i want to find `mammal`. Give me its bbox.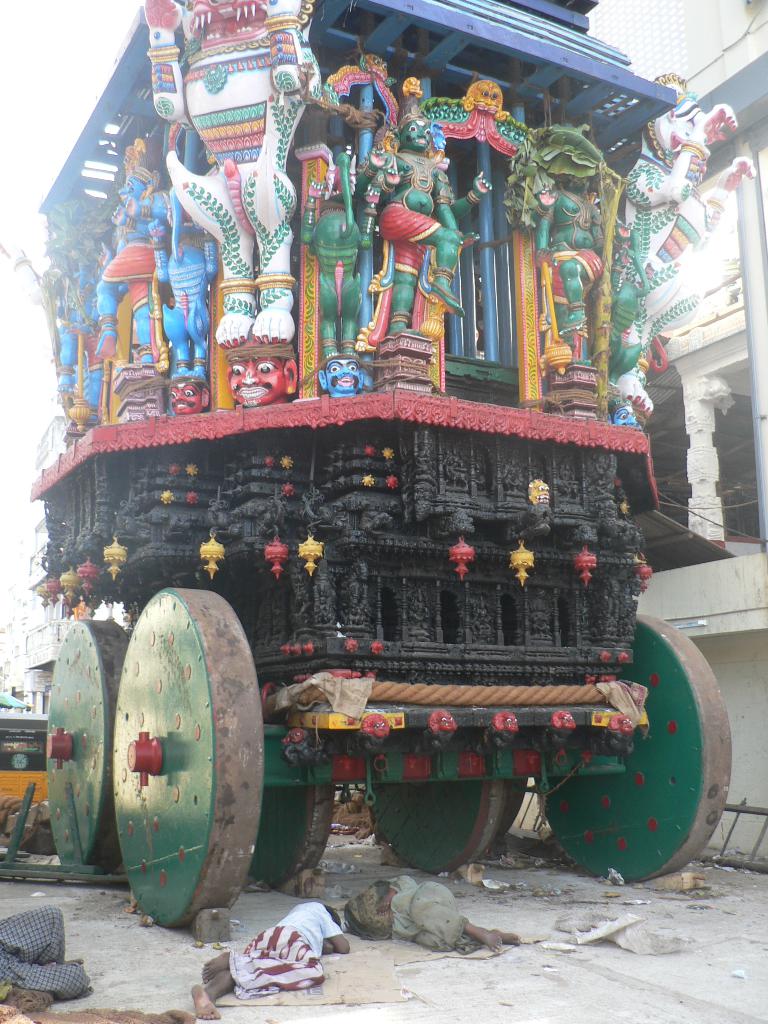
BBox(93, 145, 172, 368).
